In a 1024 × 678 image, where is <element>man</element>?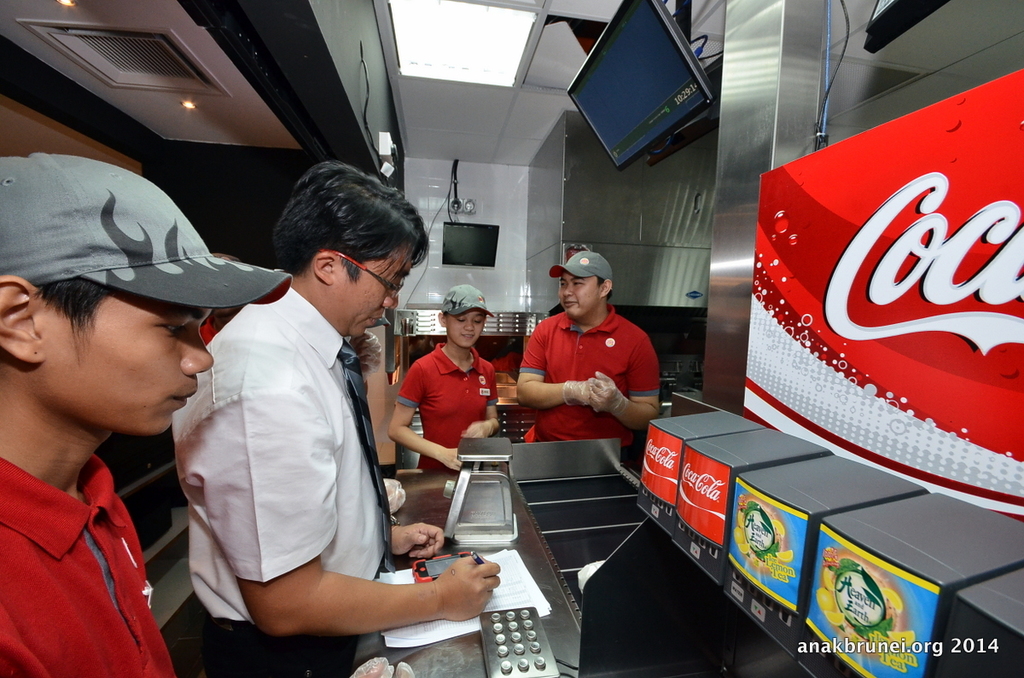
rect(0, 148, 294, 677).
